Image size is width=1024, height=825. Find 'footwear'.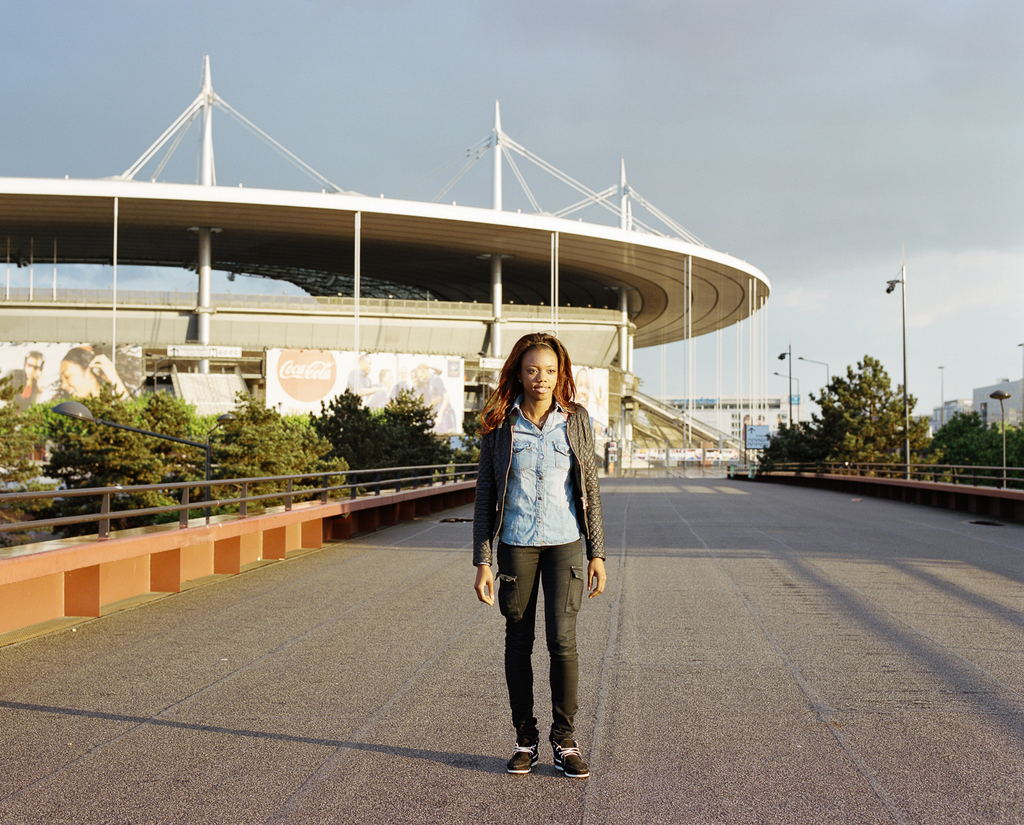
554 744 588 778.
